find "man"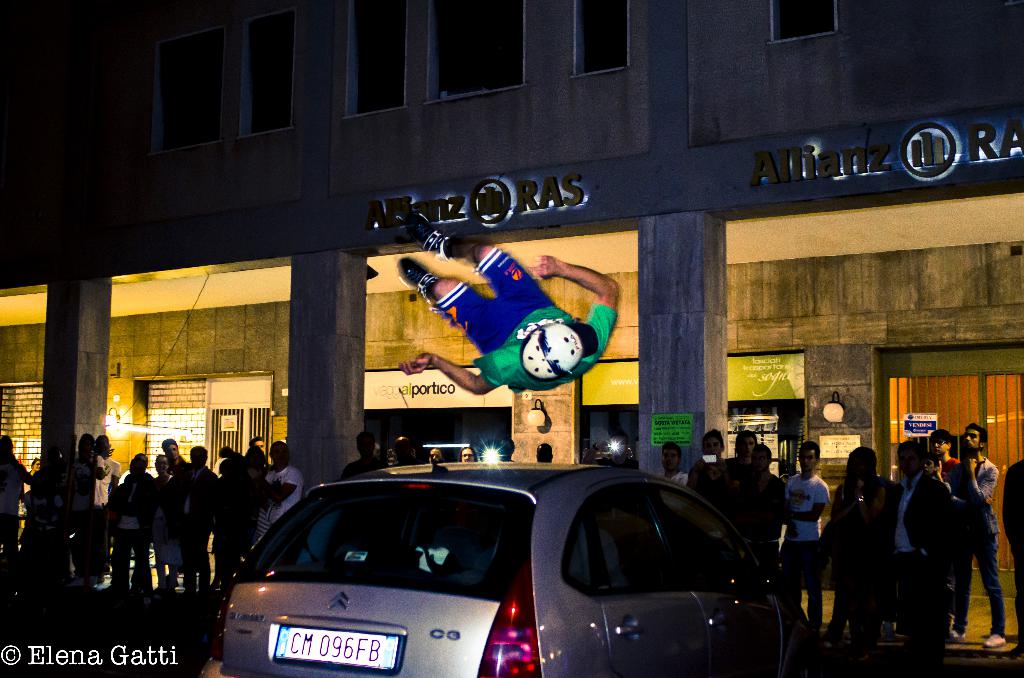
{"x1": 122, "y1": 450, "x2": 150, "y2": 480}
